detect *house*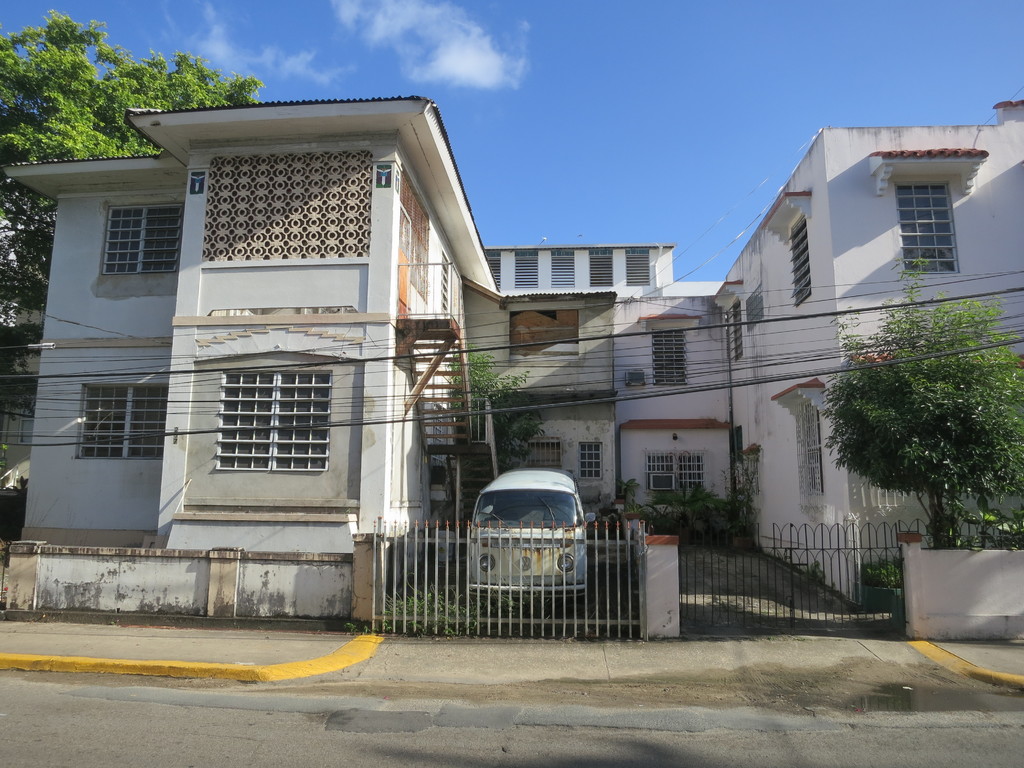
(x1=0, y1=95, x2=1023, y2=647)
